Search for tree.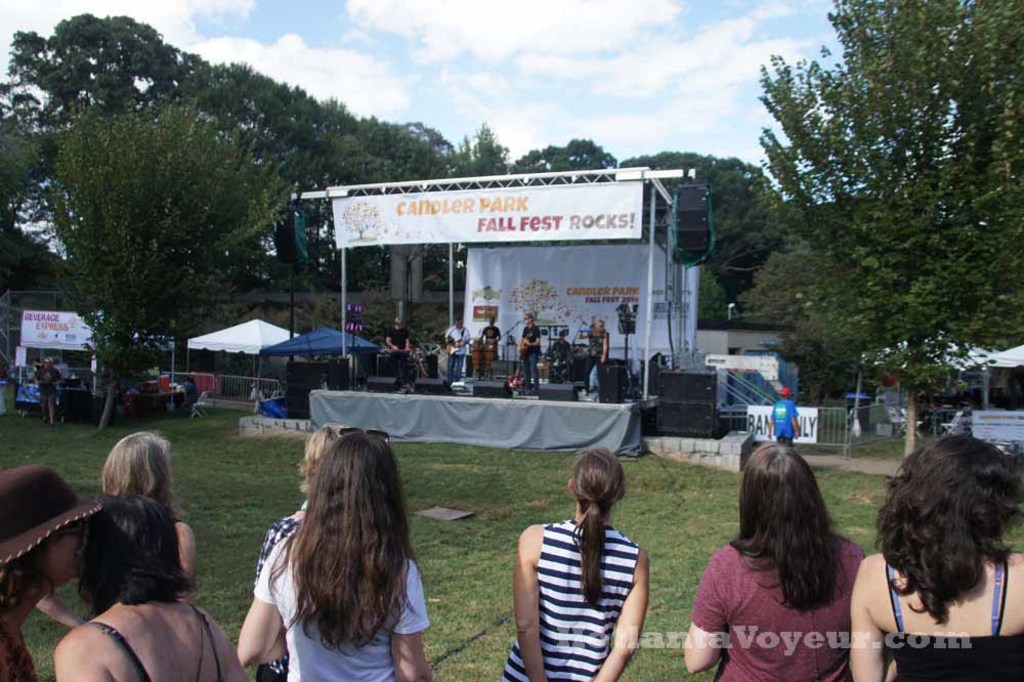
Found at <bbox>509, 0, 1020, 472</bbox>.
